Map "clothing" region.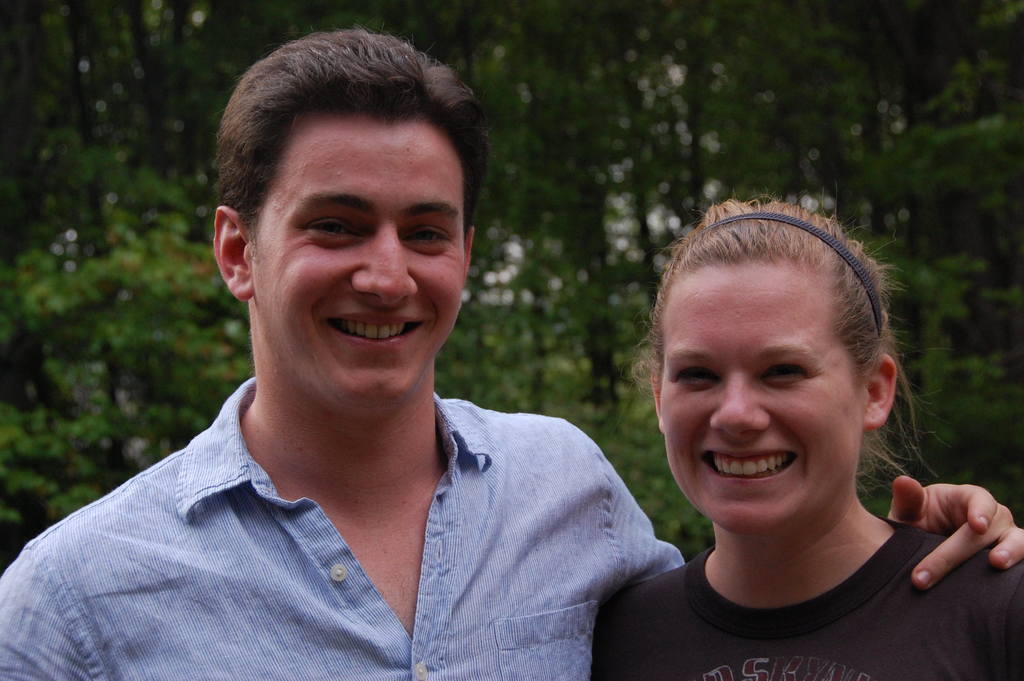
Mapped to (x1=32, y1=354, x2=727, y2=673).
